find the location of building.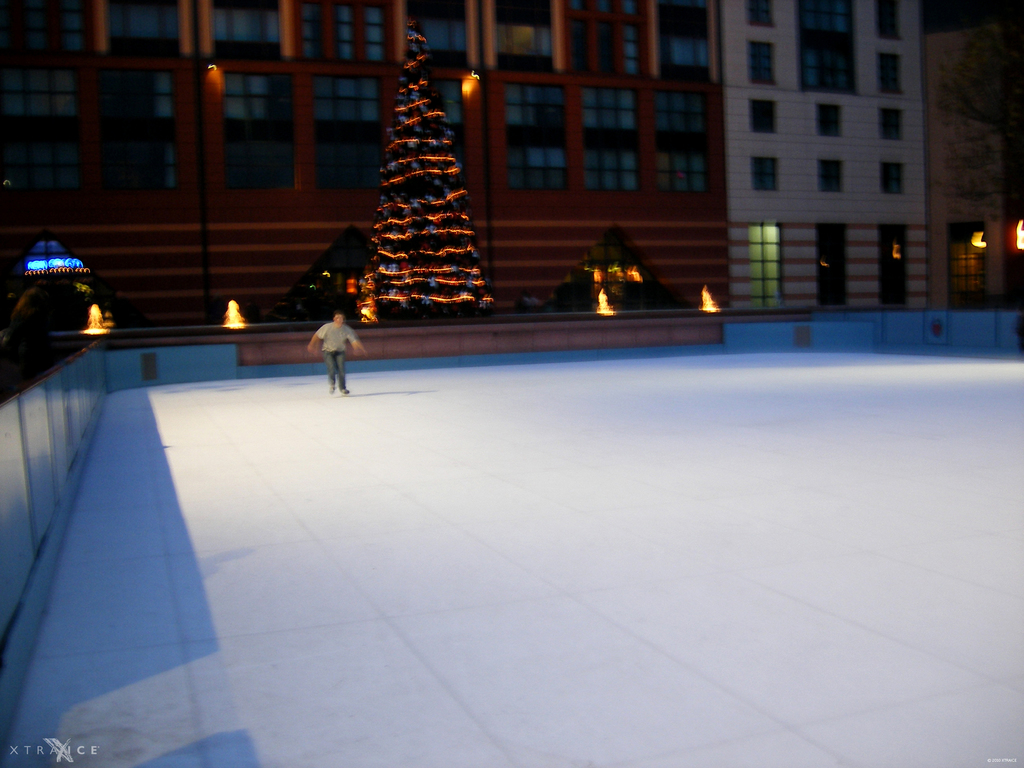
Location: [928,19,1009,307].
